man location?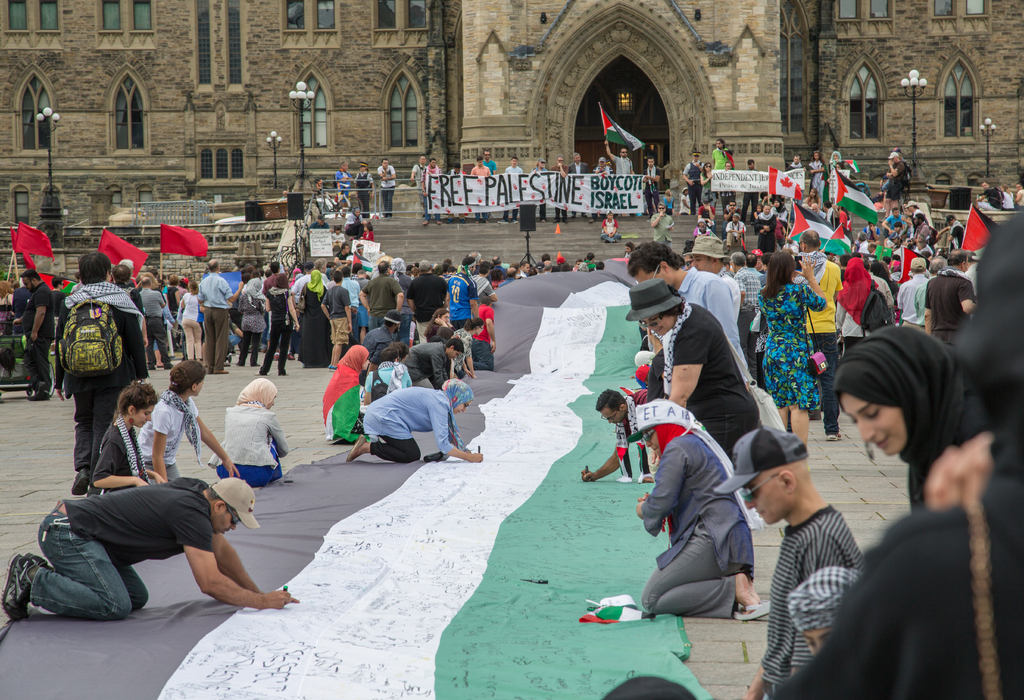
box(357, 306, 411, 401)
